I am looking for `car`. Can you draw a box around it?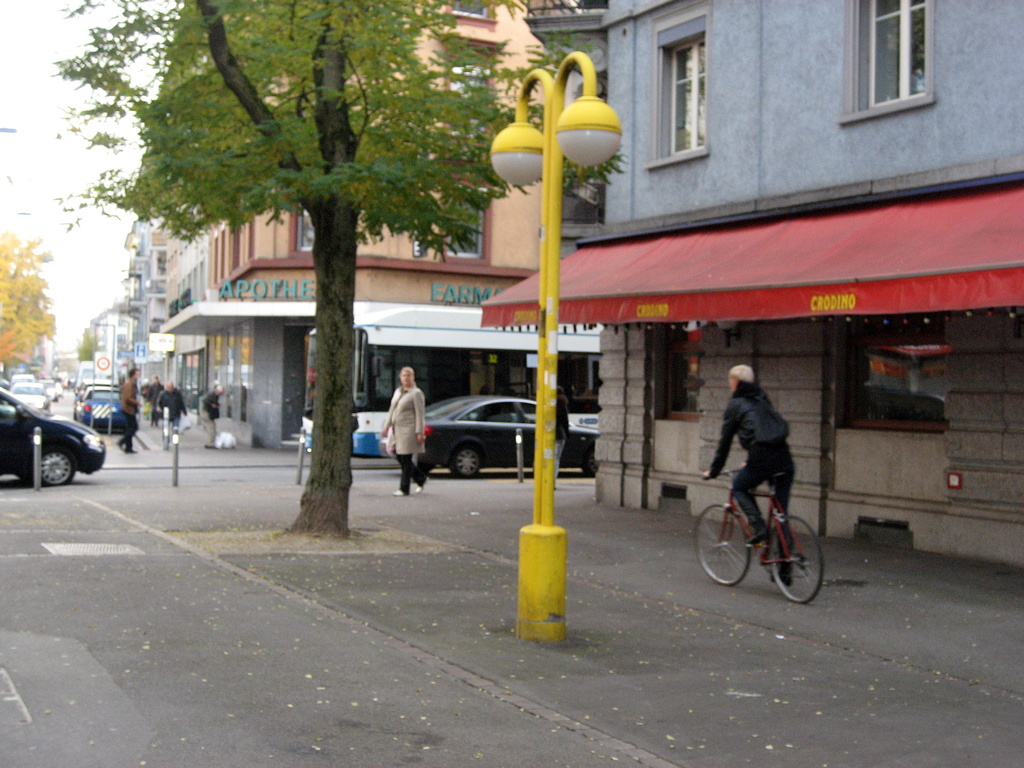
Sure, the bounding box is [2, 382, 114, 484].
